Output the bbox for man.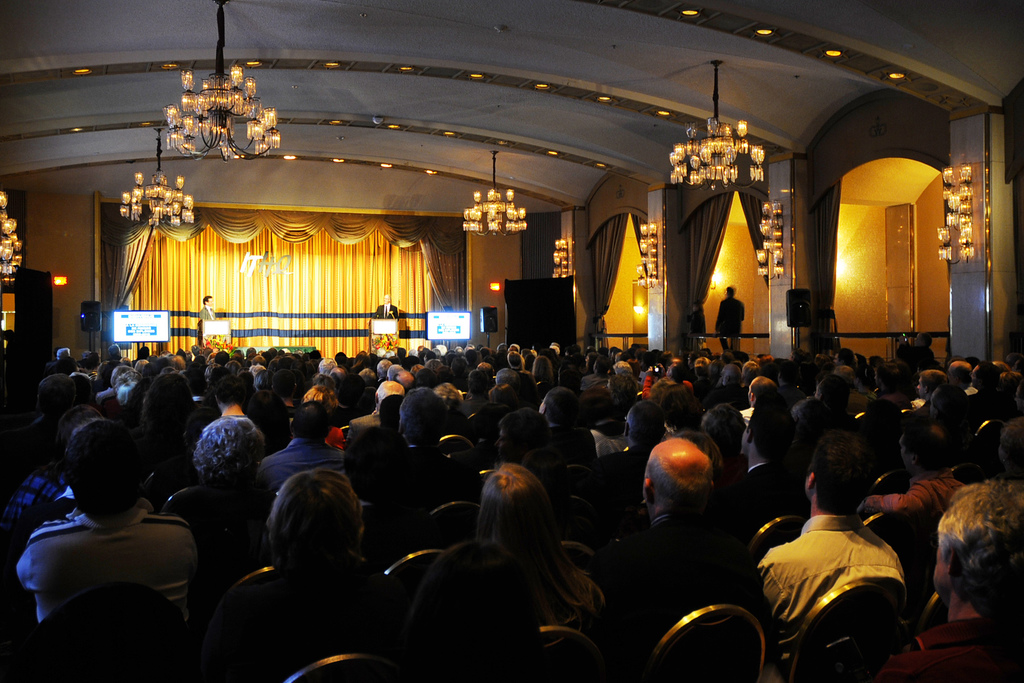
l=488, t=408, r=551, b=471.
